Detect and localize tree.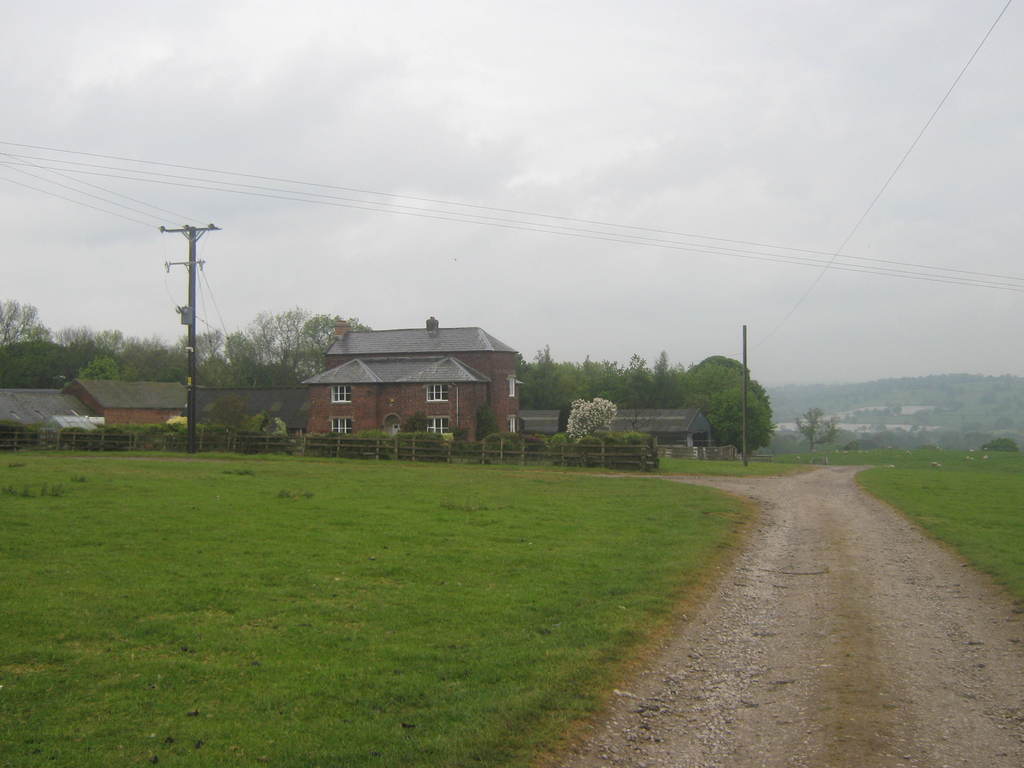
Localized at 794,408,850,455.
